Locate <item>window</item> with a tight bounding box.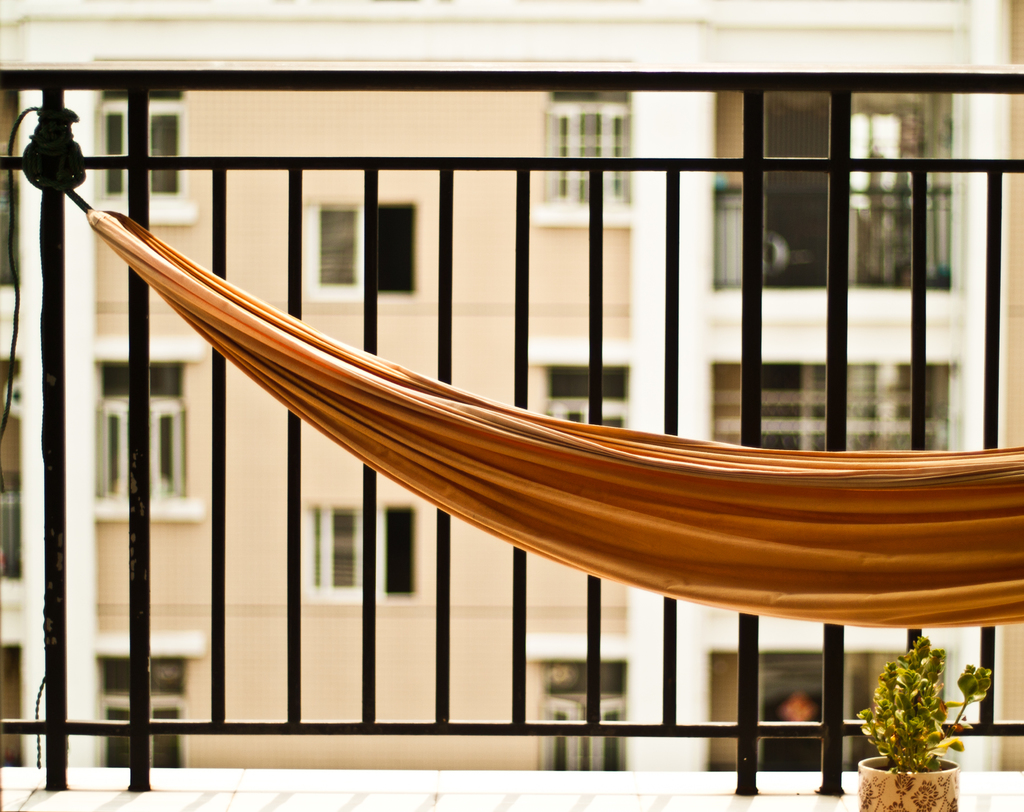
bbox=(90, 640, 203, 777).
